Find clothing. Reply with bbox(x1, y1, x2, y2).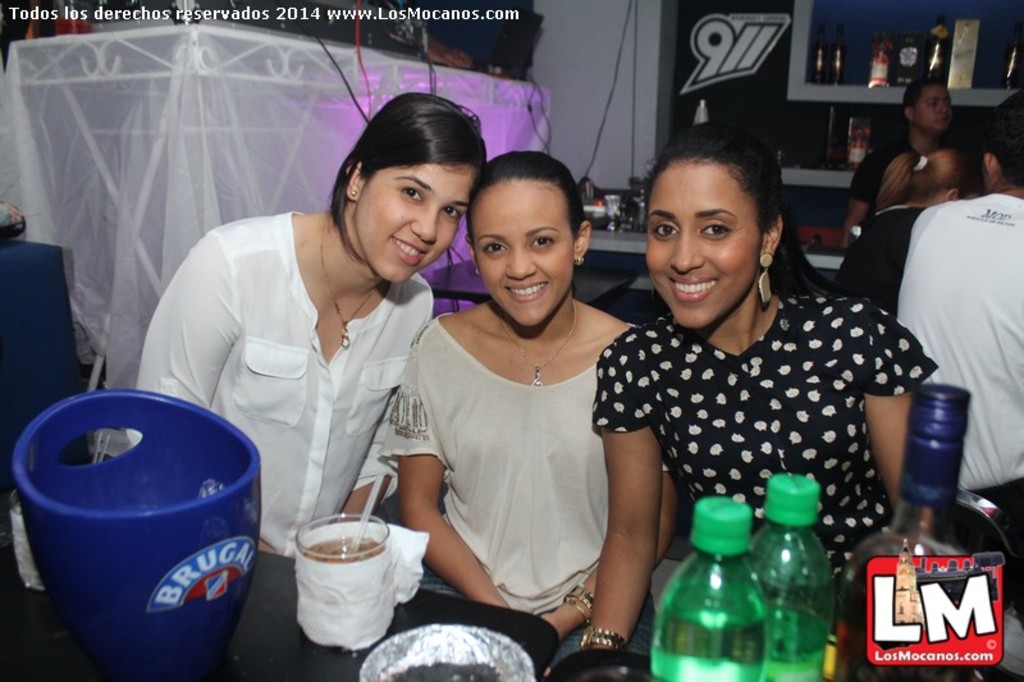
bbox(132, 210, 435, 557).
